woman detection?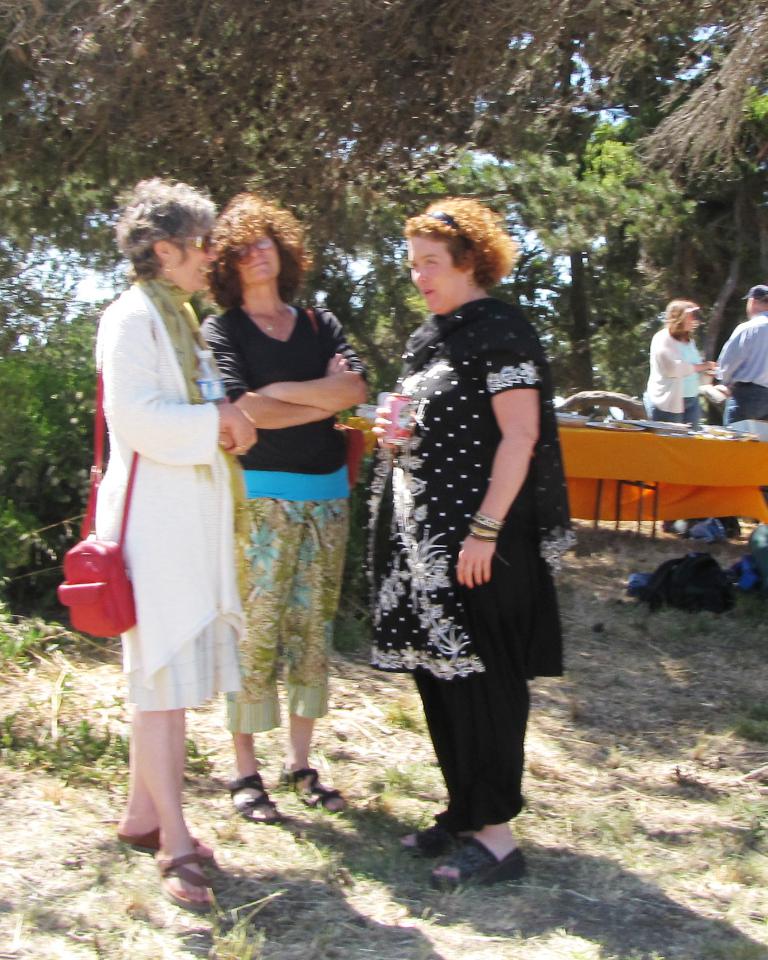
[x1=644, y1=299, x2=731, y2=425]
